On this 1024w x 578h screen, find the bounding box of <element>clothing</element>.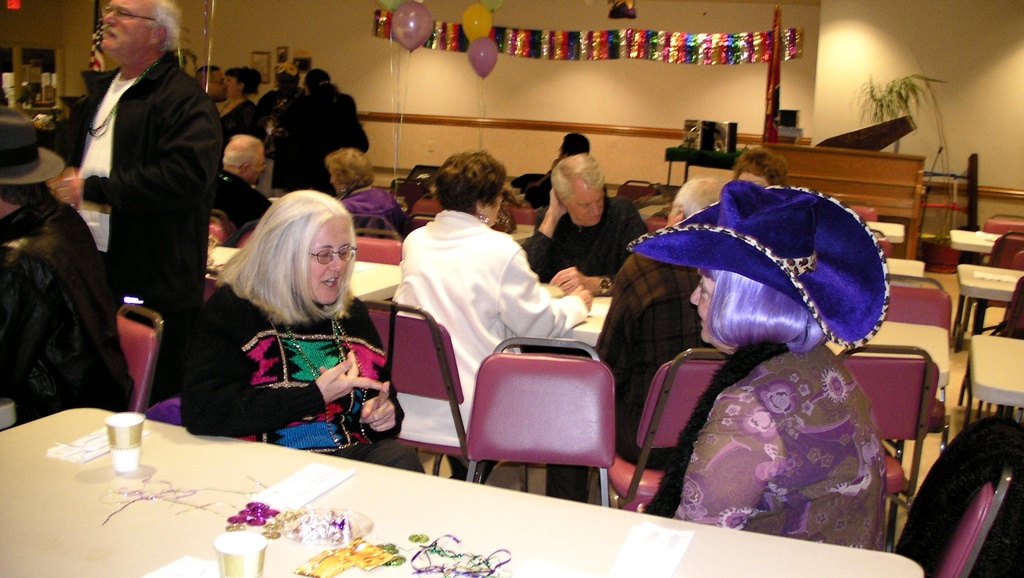
Bounding box: select_region(52, 6, 214, 386).
